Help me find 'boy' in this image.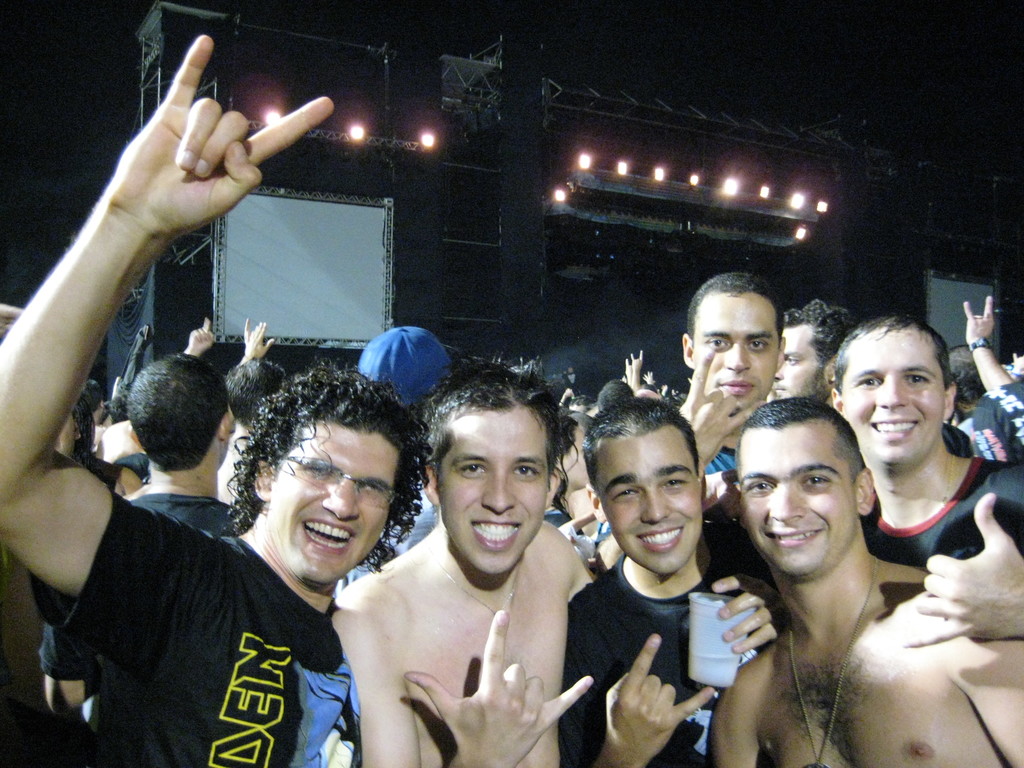
Found it: 75, 382, 106, 464.
